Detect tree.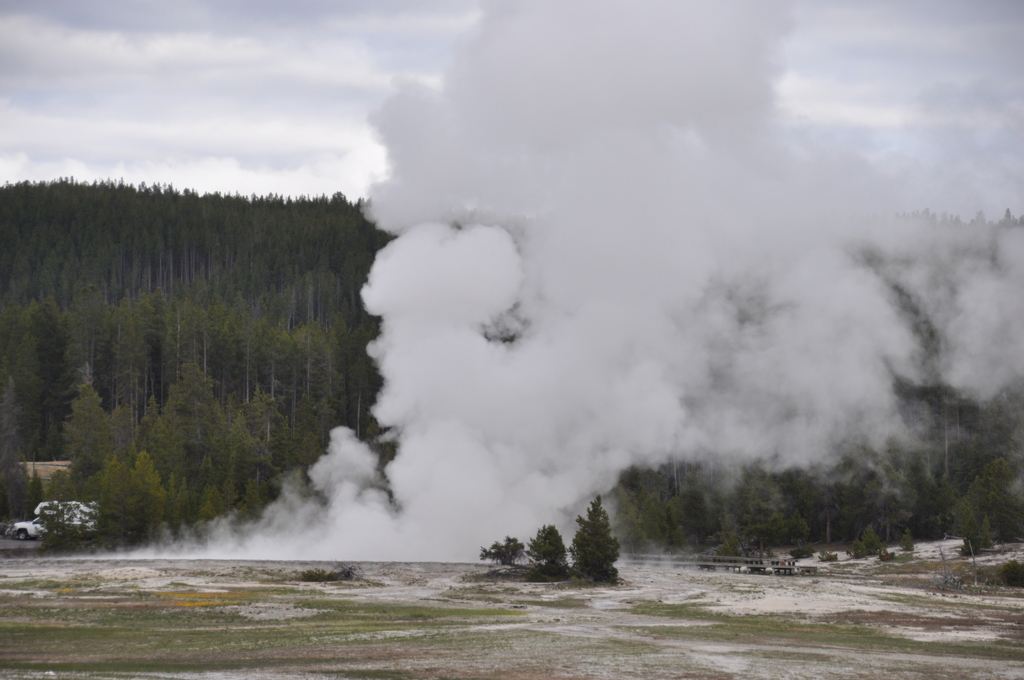
Detected at 67 349 120 476.
